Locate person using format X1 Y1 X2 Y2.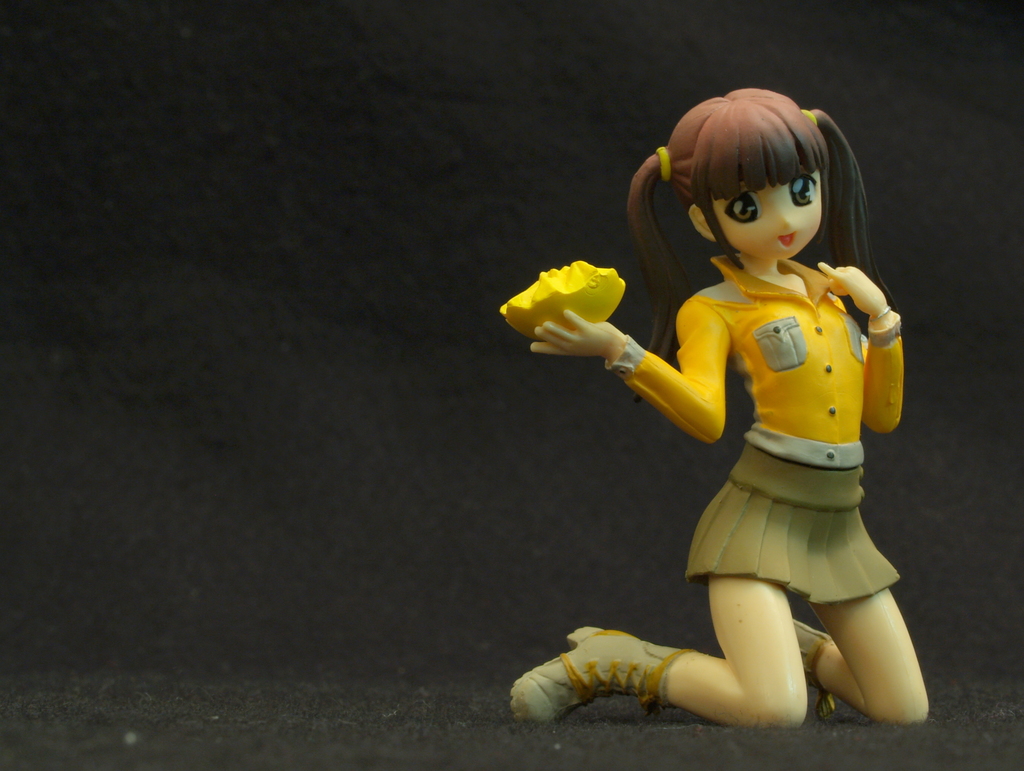
508 92 931 727.
